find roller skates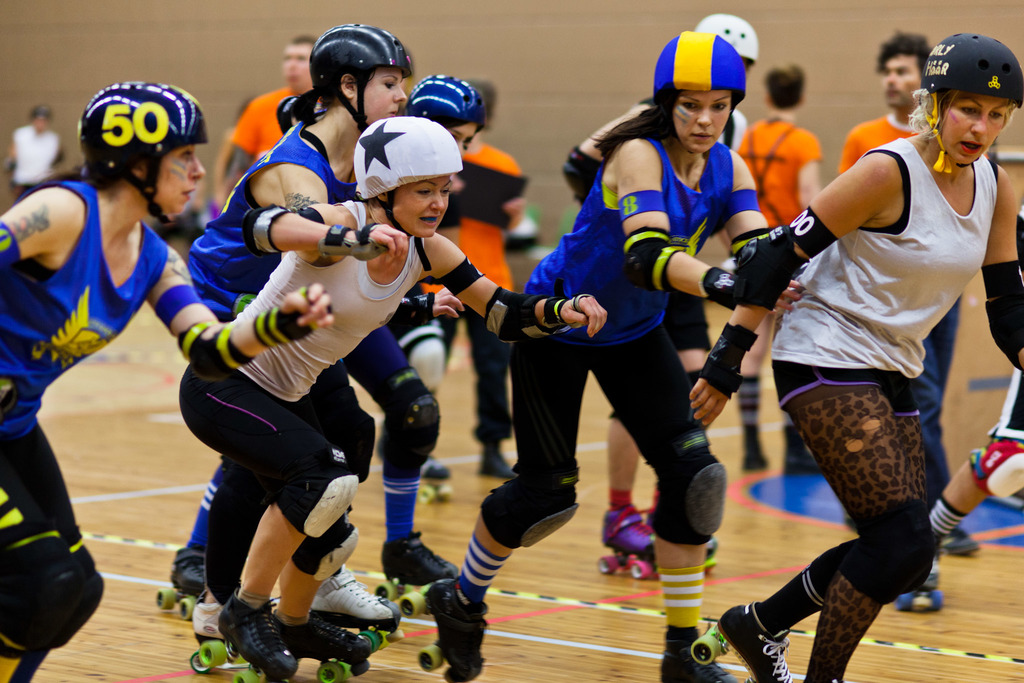
<bbox>416, 454, 454, 507</bbox>
